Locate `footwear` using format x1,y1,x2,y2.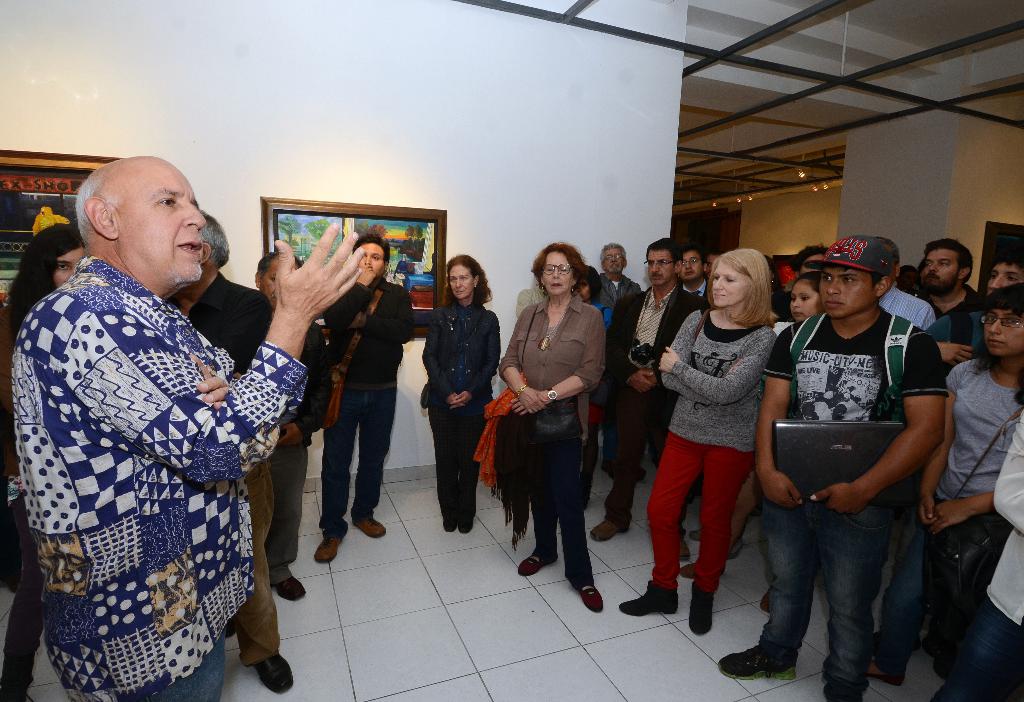
686,582,714,635.
